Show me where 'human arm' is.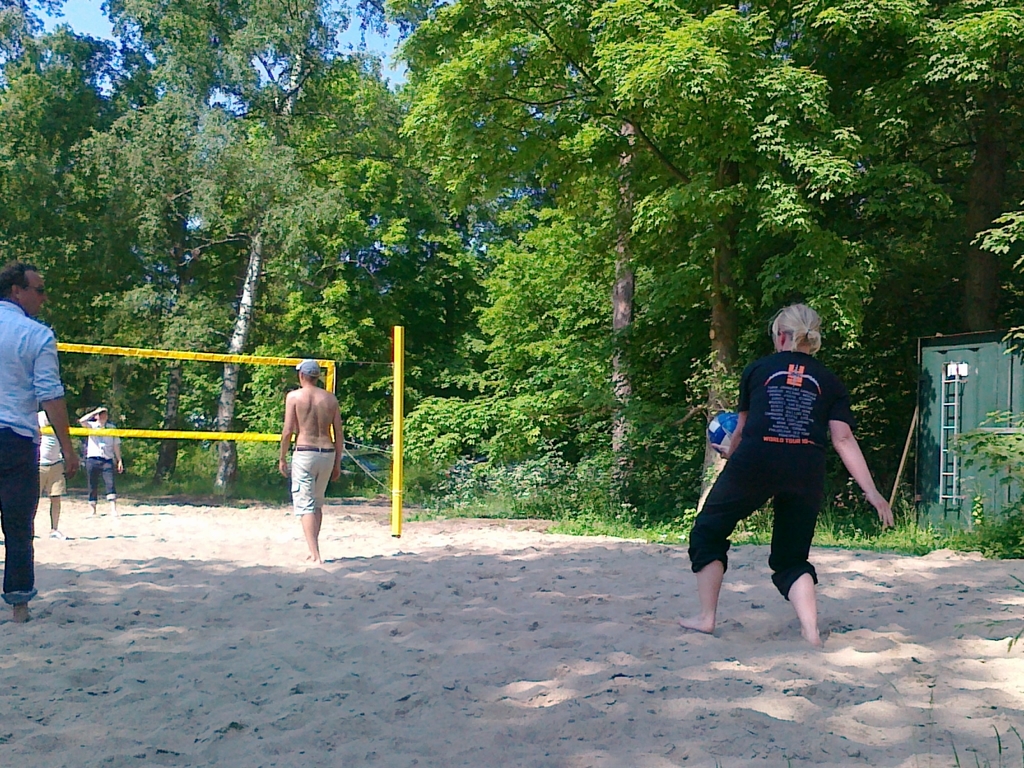
'human arm' is at (76, 406, 109, 435).
